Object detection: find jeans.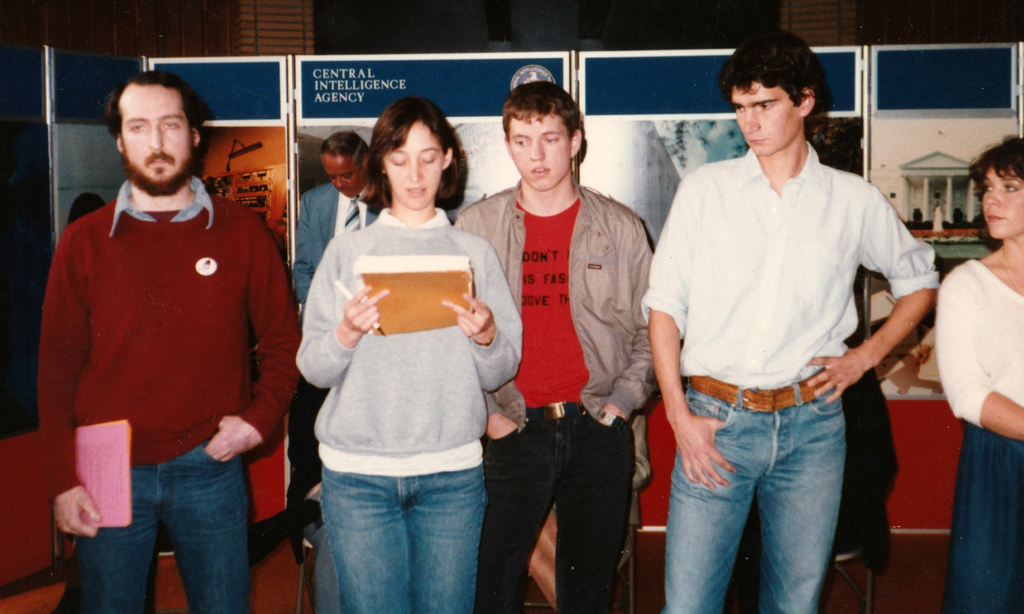
select_region(936, 419, 1023, 613).
